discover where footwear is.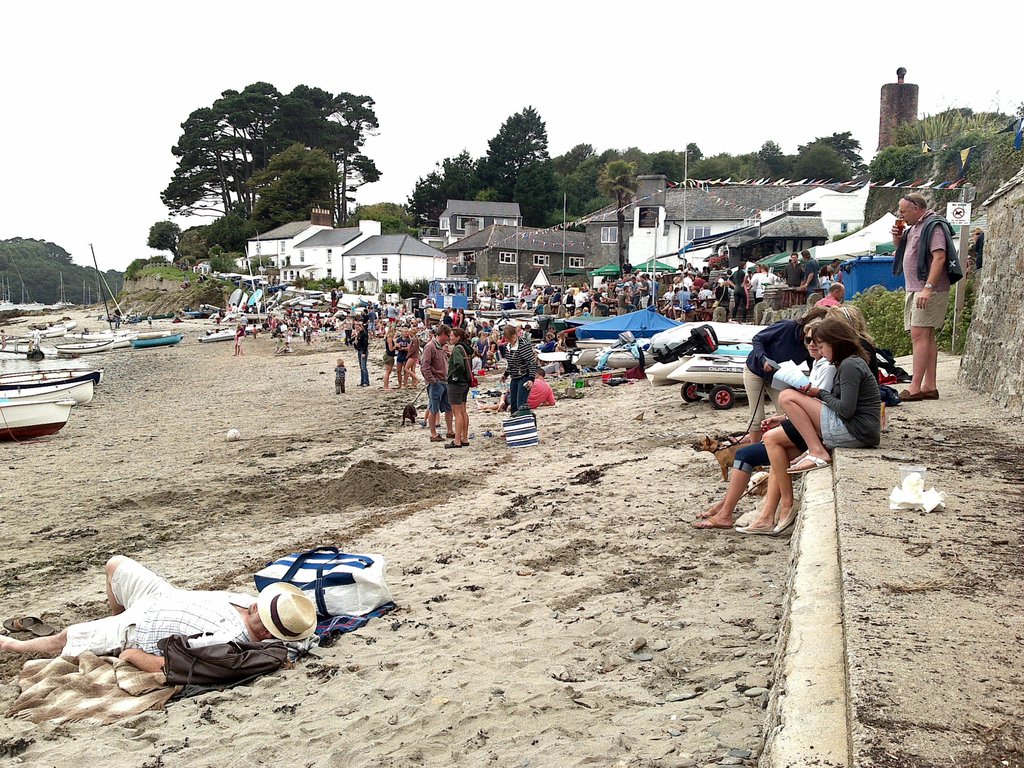
Discovered at bbox=(733, 522, 778, 539).
